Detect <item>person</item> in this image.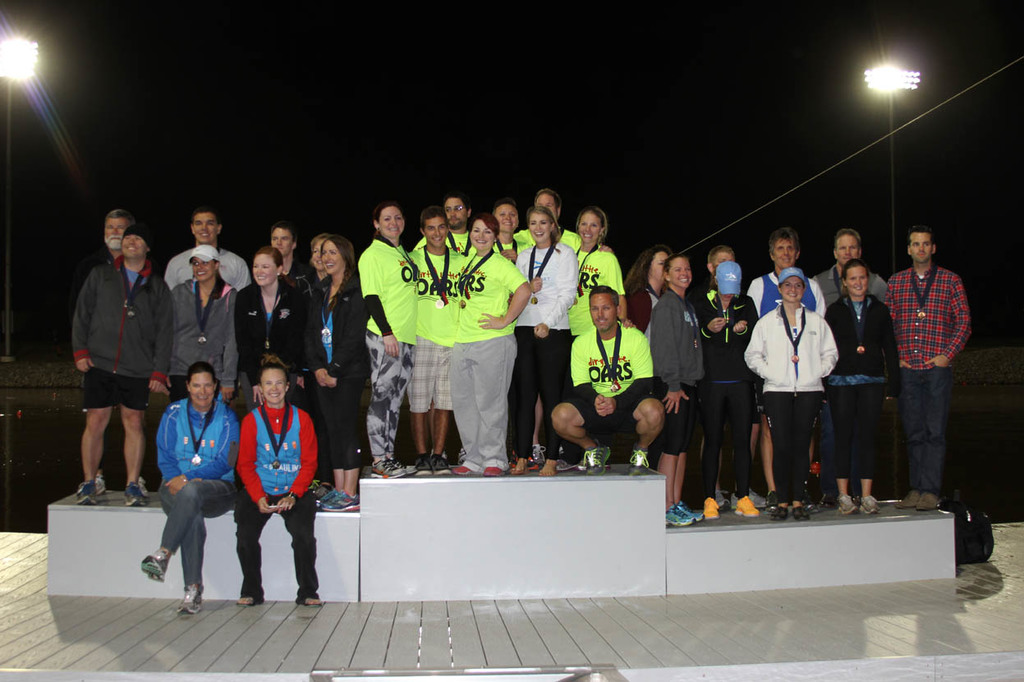
Detection: BBox(356, 201, 420, 477).
